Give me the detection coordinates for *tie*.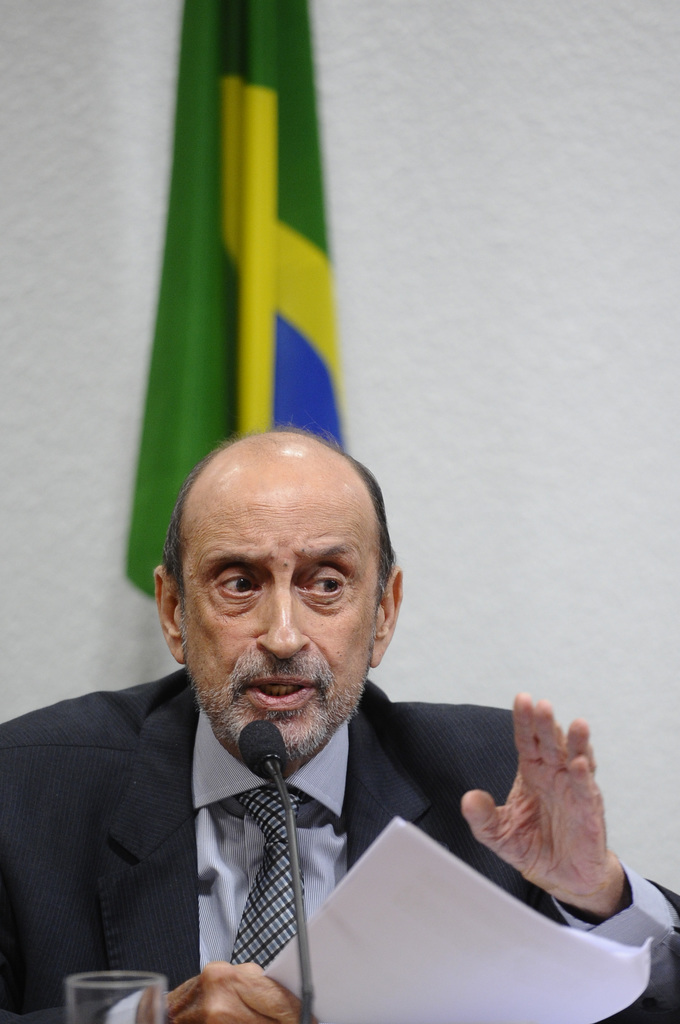
bbox=[231, 787, 309, 970].
